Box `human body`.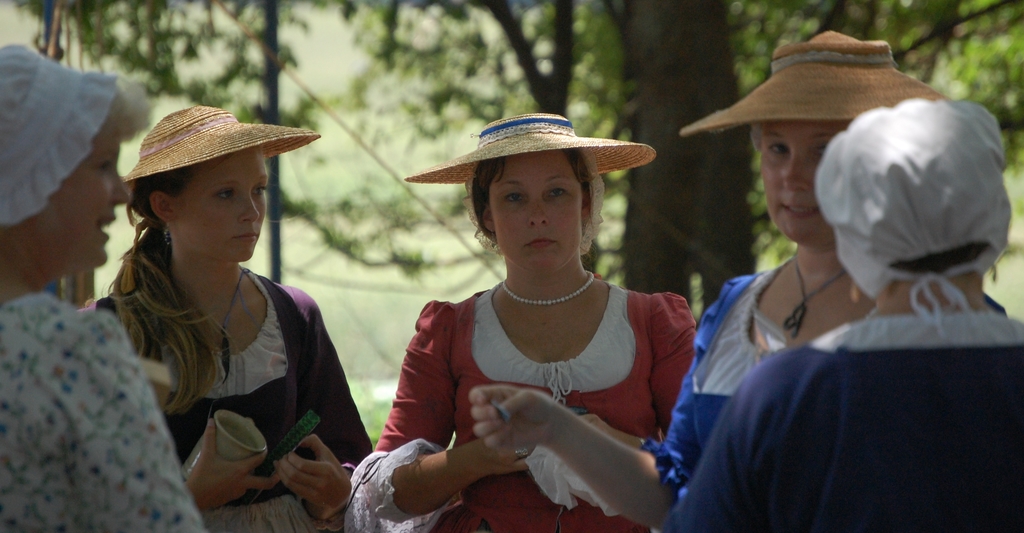
[left=471, top=29, right=1010, bottom=532].
